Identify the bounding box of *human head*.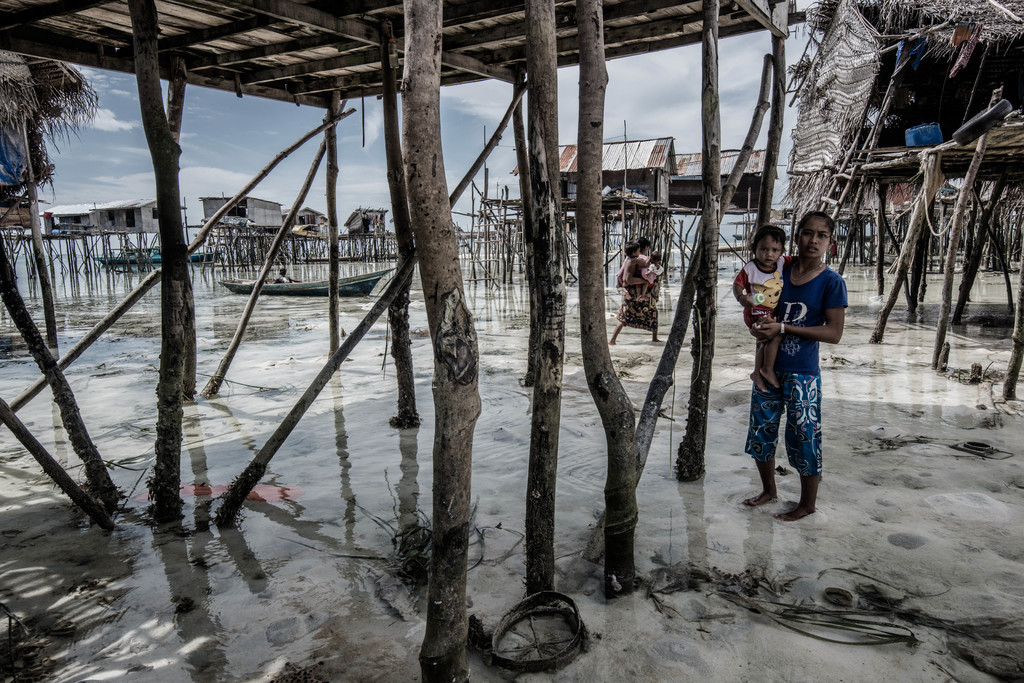
<region>623, 239, 639, 259</region>.
